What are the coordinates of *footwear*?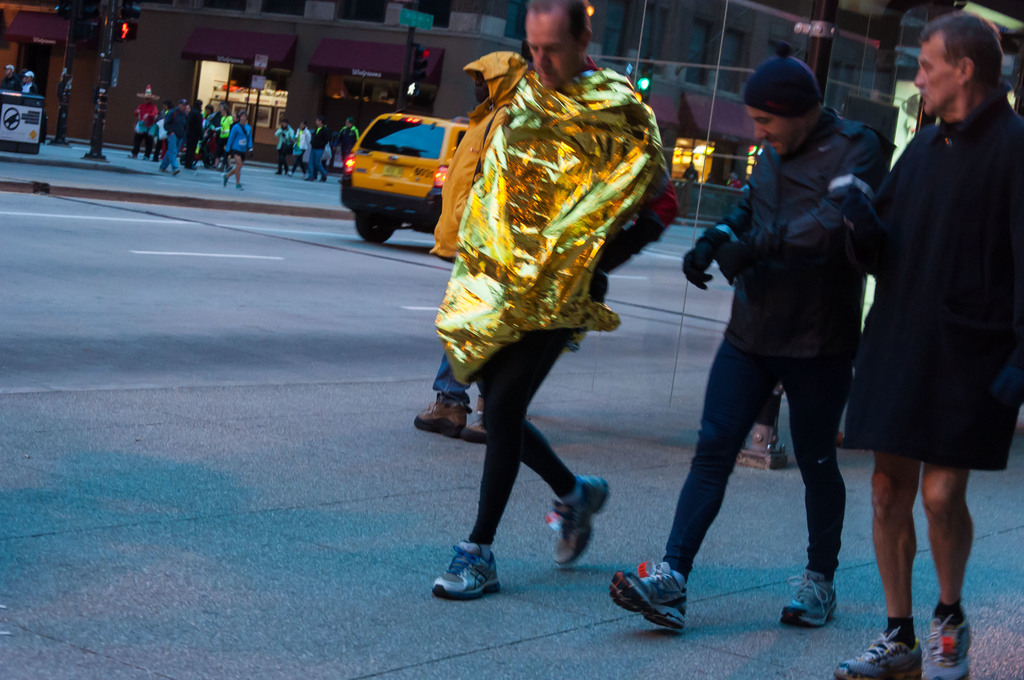
927:606:979:679.
